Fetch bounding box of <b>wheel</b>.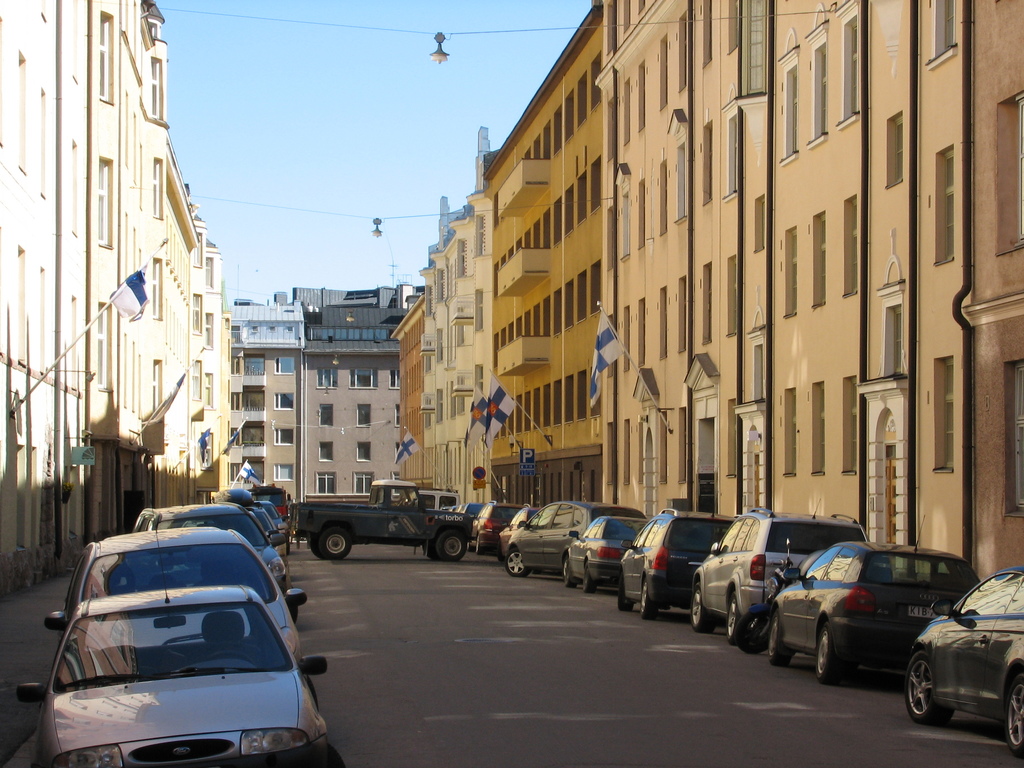
Bbox: {"left": 579, "top": 557, "right": 595, "bottom": 595}.
